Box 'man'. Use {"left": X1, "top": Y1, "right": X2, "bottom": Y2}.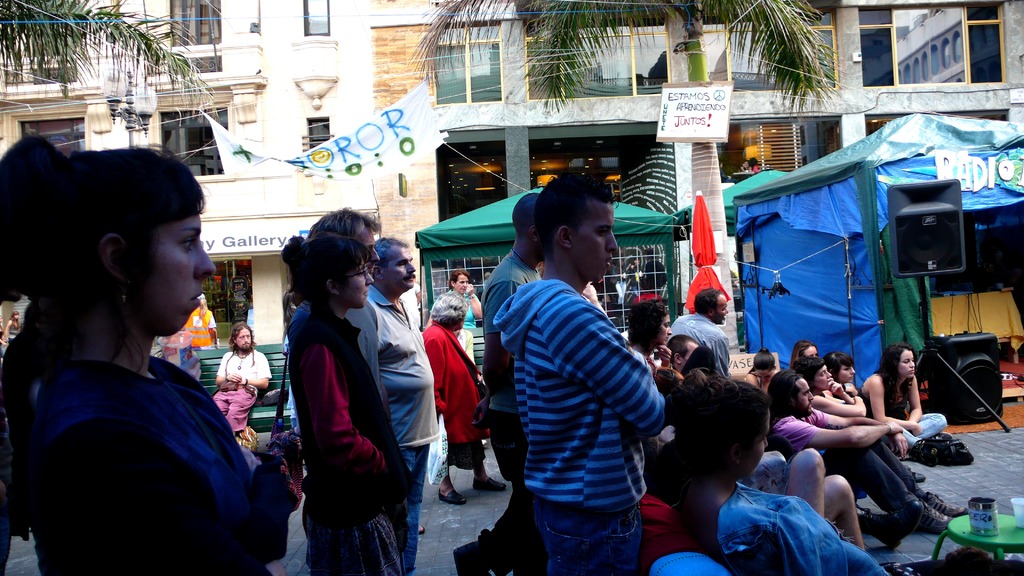
{"left": 364, "top": 237, "right": 438, "bottom": 575}.
